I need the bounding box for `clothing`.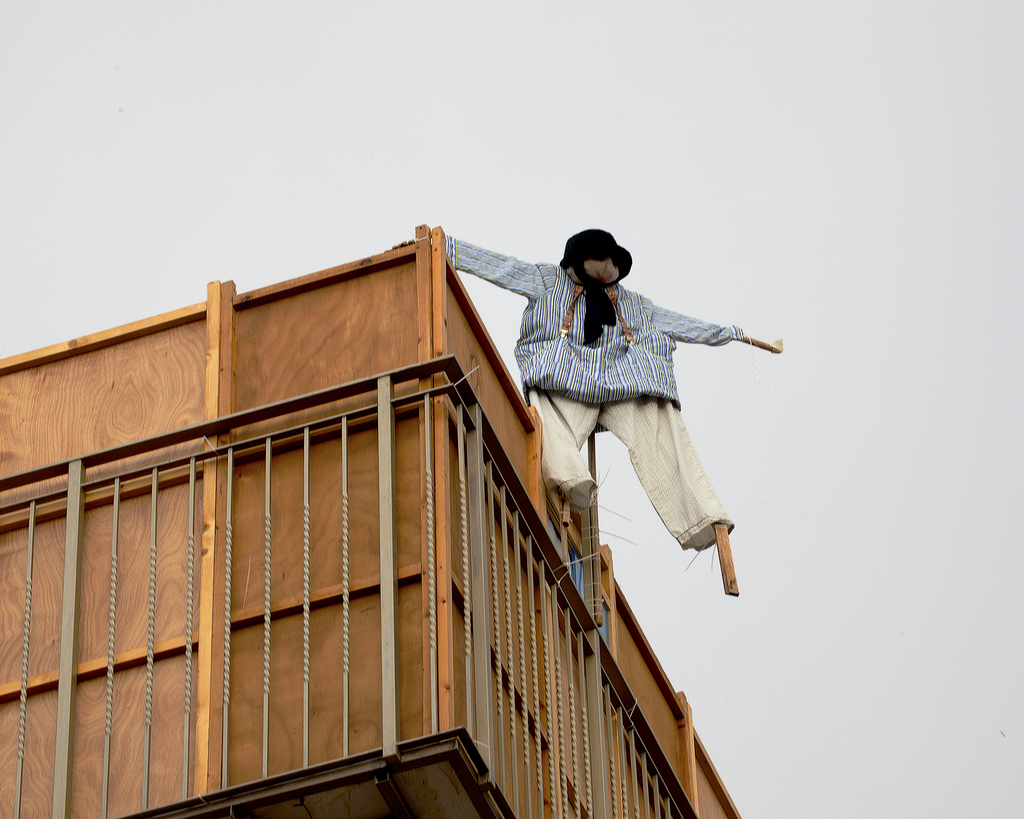
Here it is: (left=436, top=232, right=746, bottom=563).
